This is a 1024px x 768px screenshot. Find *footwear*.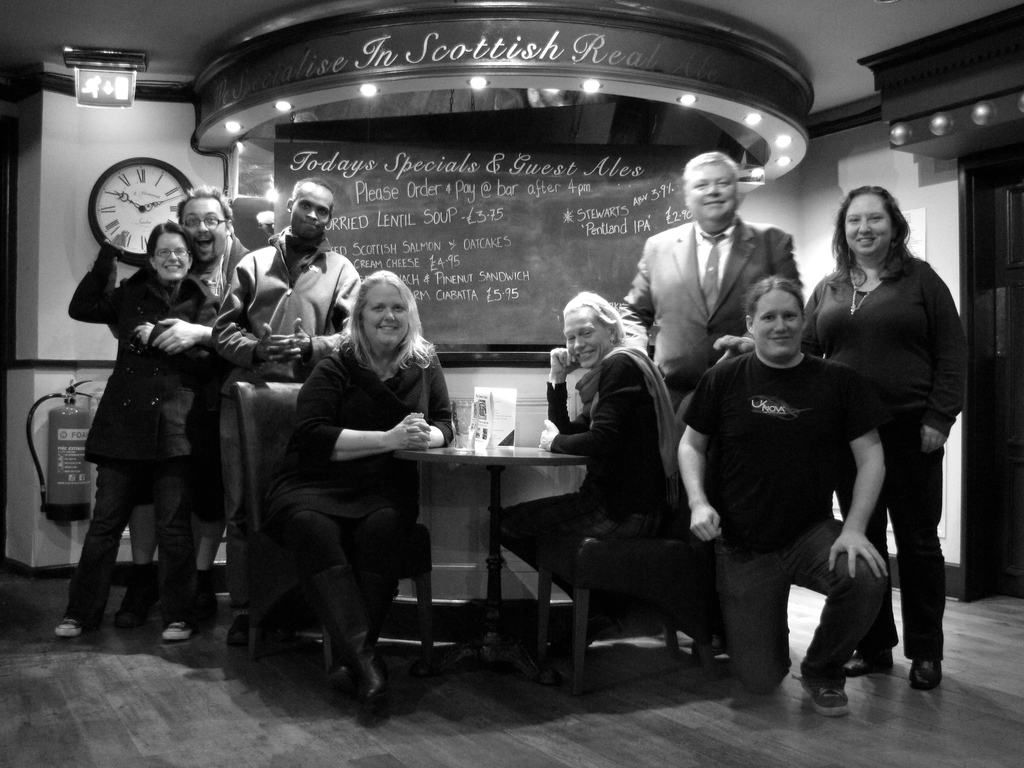
Bounding box: 804:675:851:716.
